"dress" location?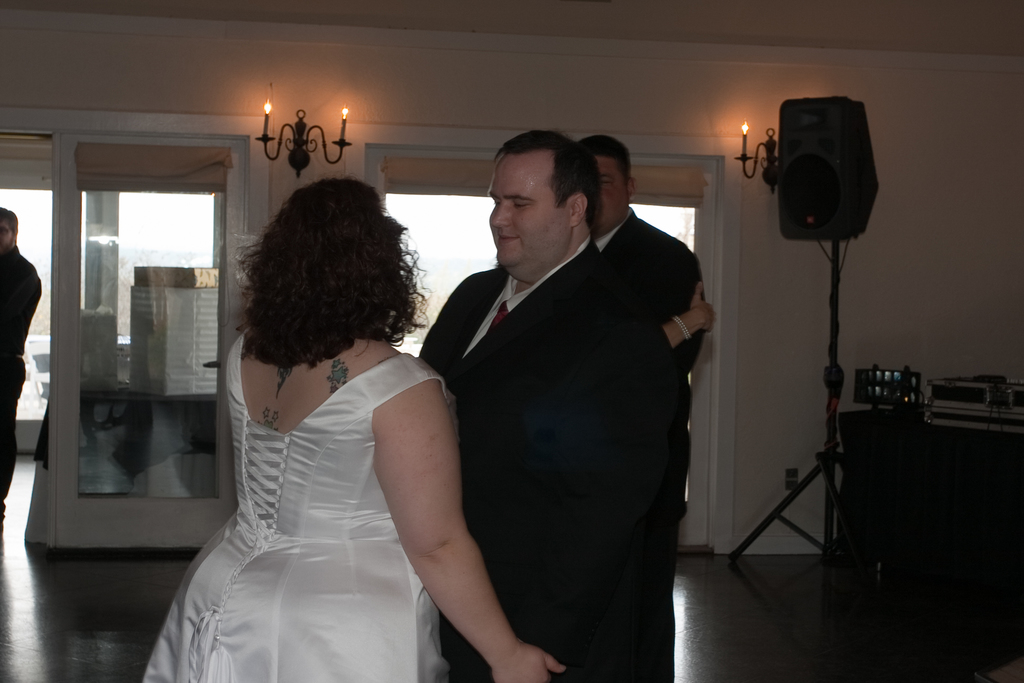
[x1=143, y1=329, x2=450, y2=682]
